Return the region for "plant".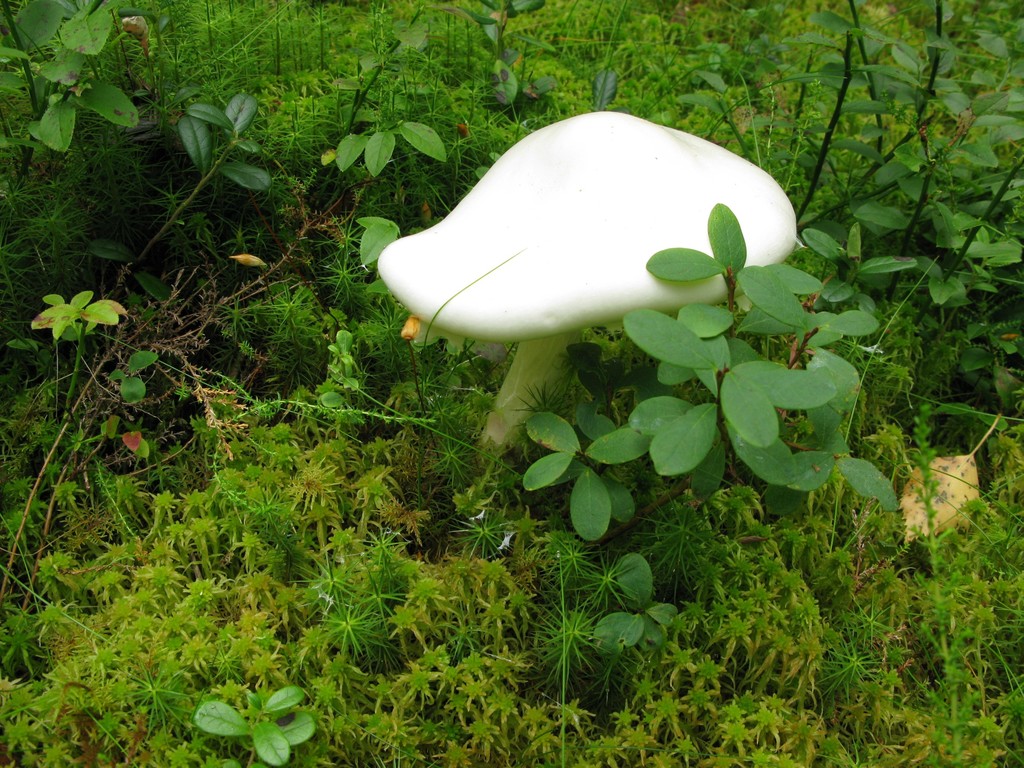
BBox(170, 676, 345, 767).
